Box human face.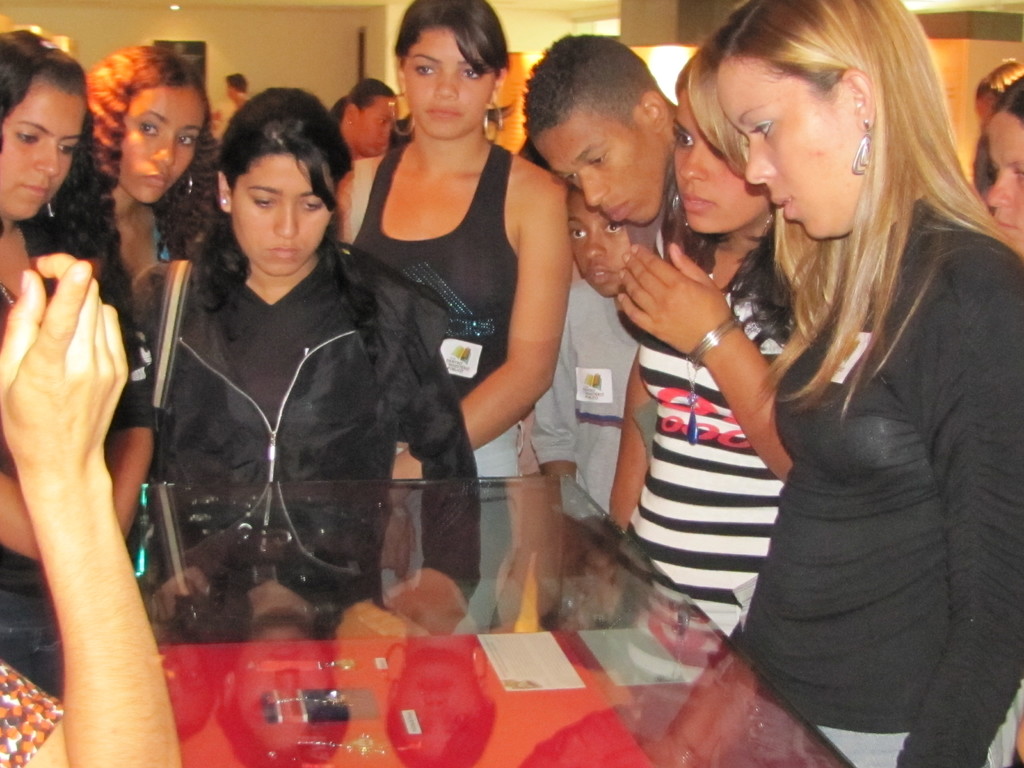
<region>713, 52, 863, 234</region>.
